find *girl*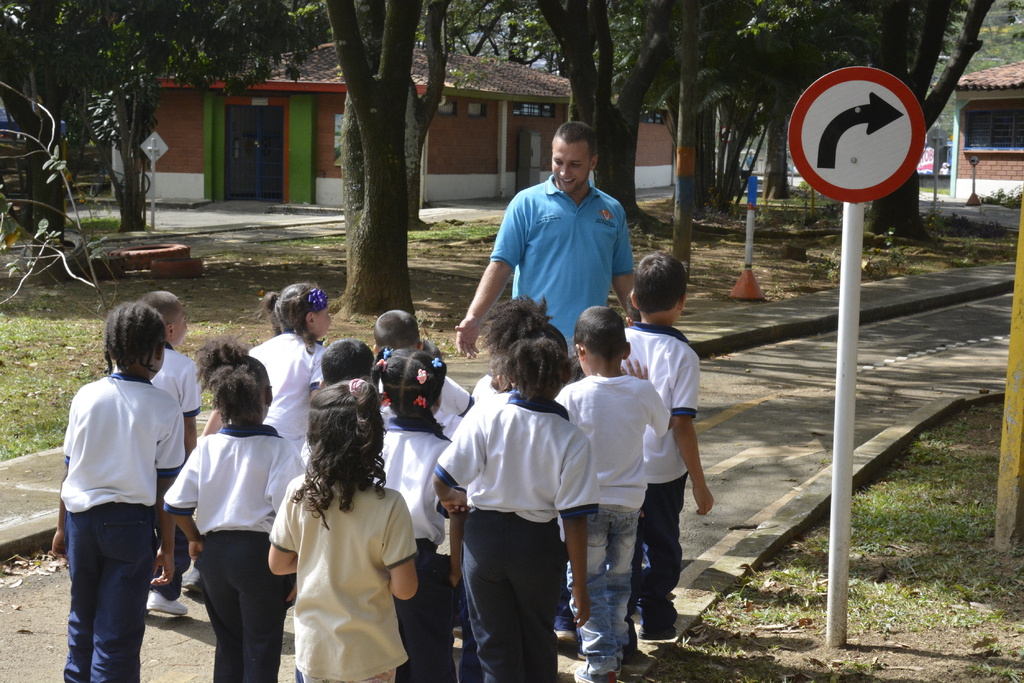
l=162, t=342, r=300, b=682
